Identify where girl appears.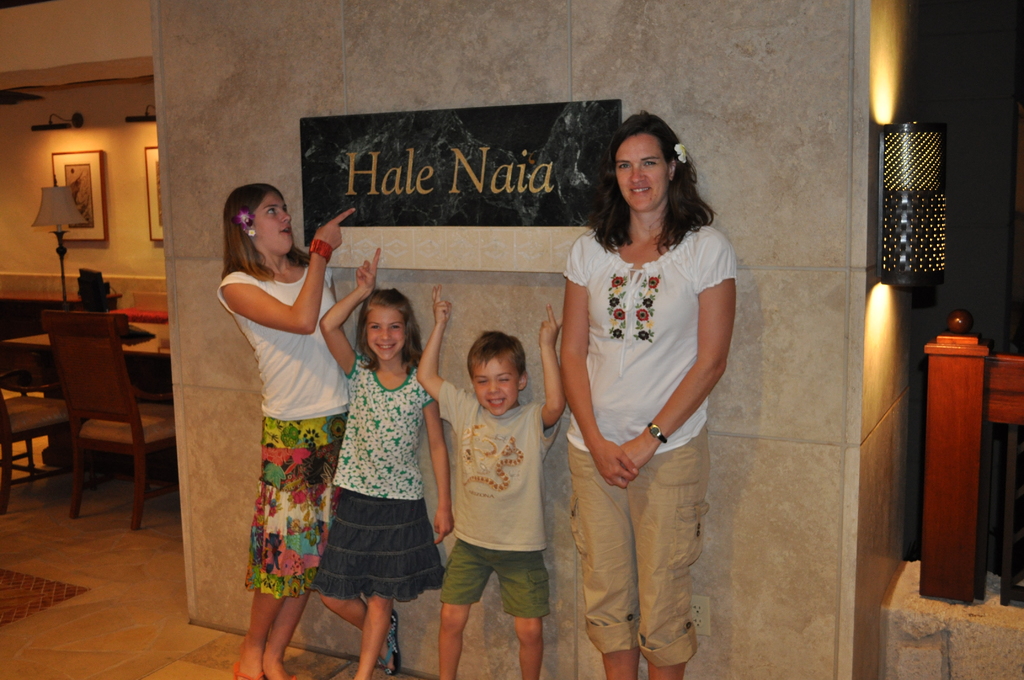
Appears at {"left": 310, "top": 248, "right": 458, "bottom": 679}.
